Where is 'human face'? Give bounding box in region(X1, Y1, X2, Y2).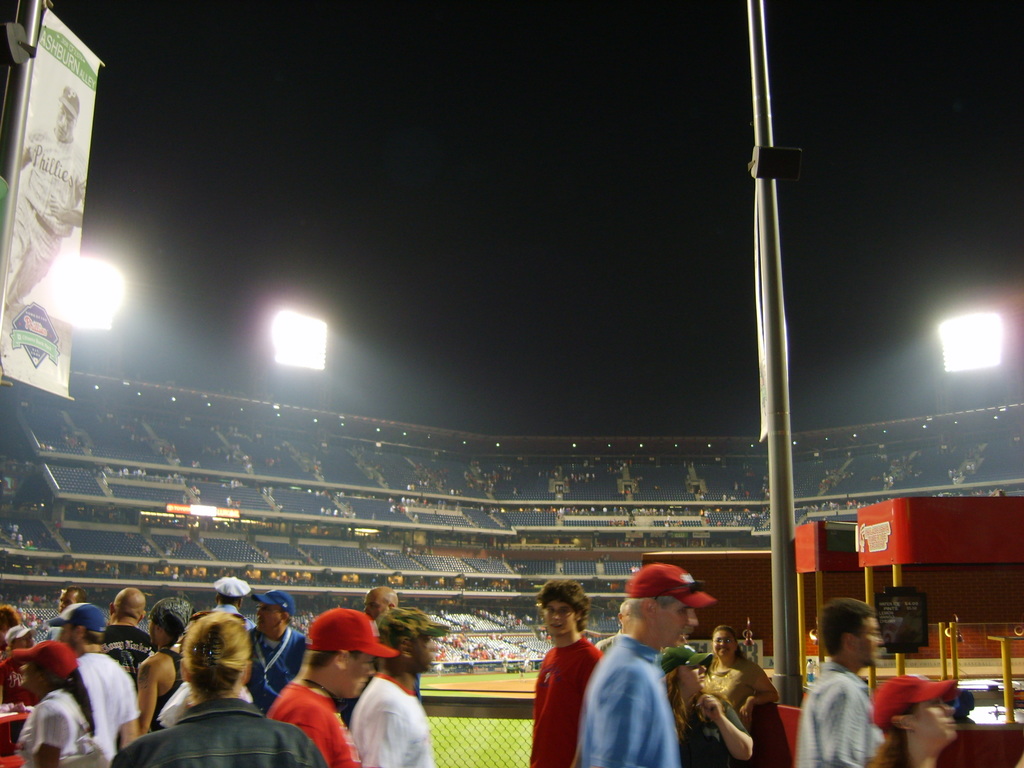
region(681, 668, 708, 688).
